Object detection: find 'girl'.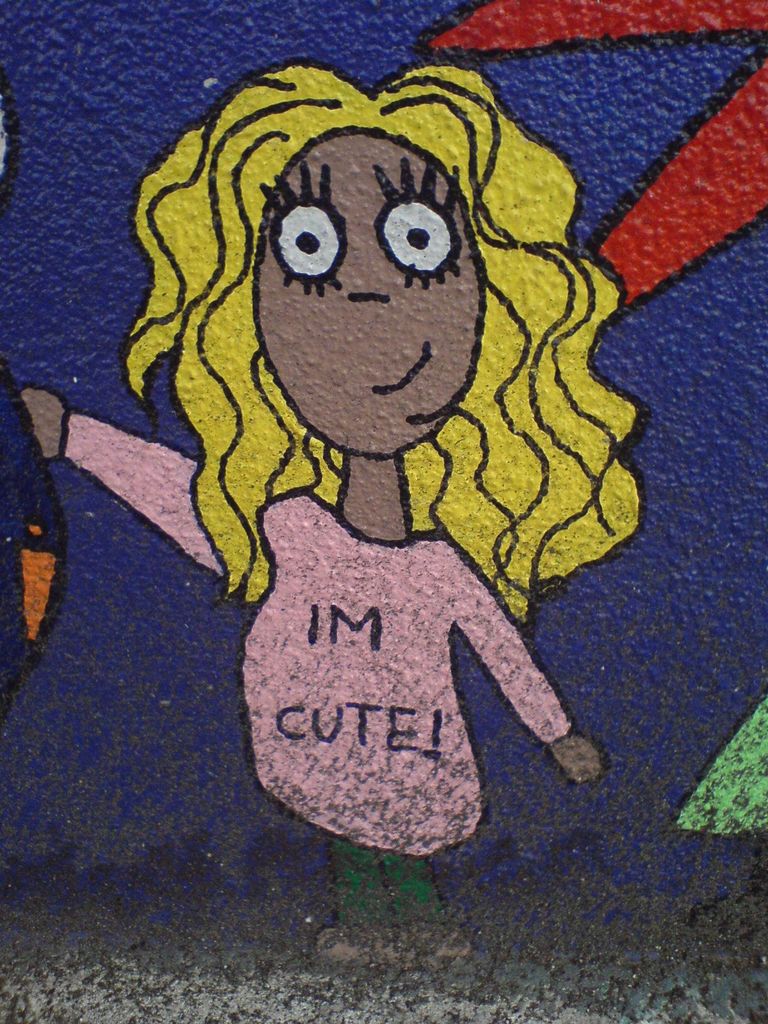
[19,59,646,958].
